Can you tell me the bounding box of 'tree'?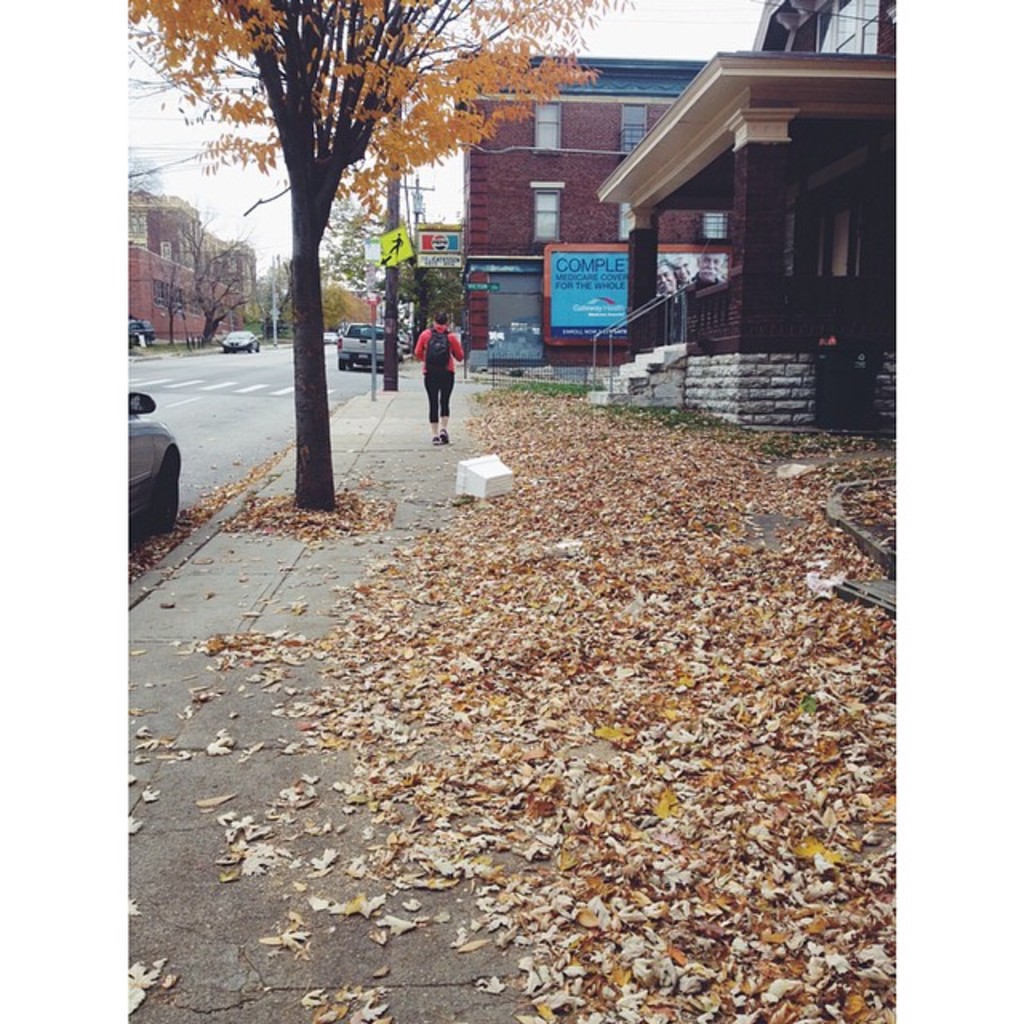
left=158, top=200, right=187, bottom=338.
